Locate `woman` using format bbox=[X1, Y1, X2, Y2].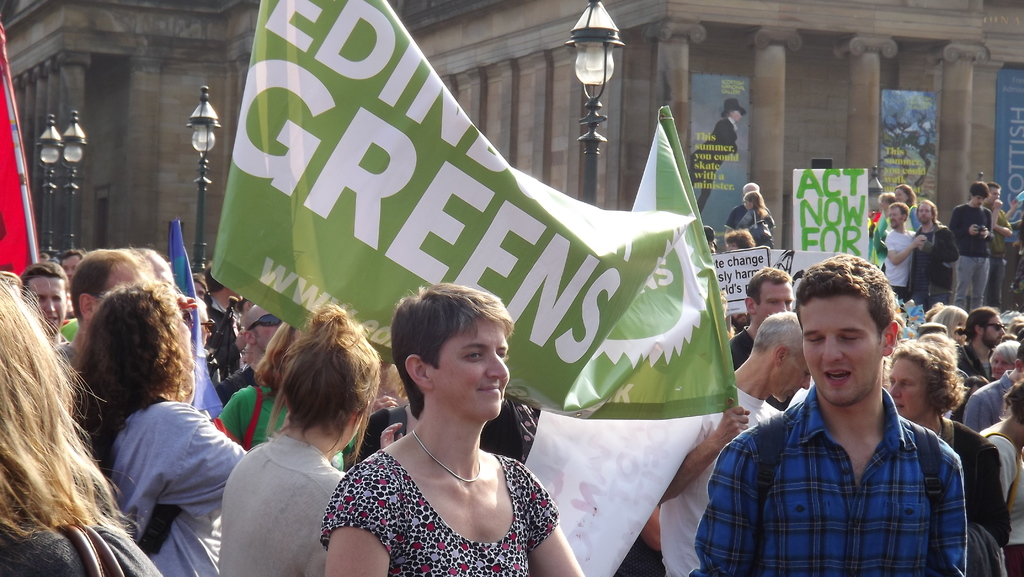
bbox=[316, 277, 579, 576].
